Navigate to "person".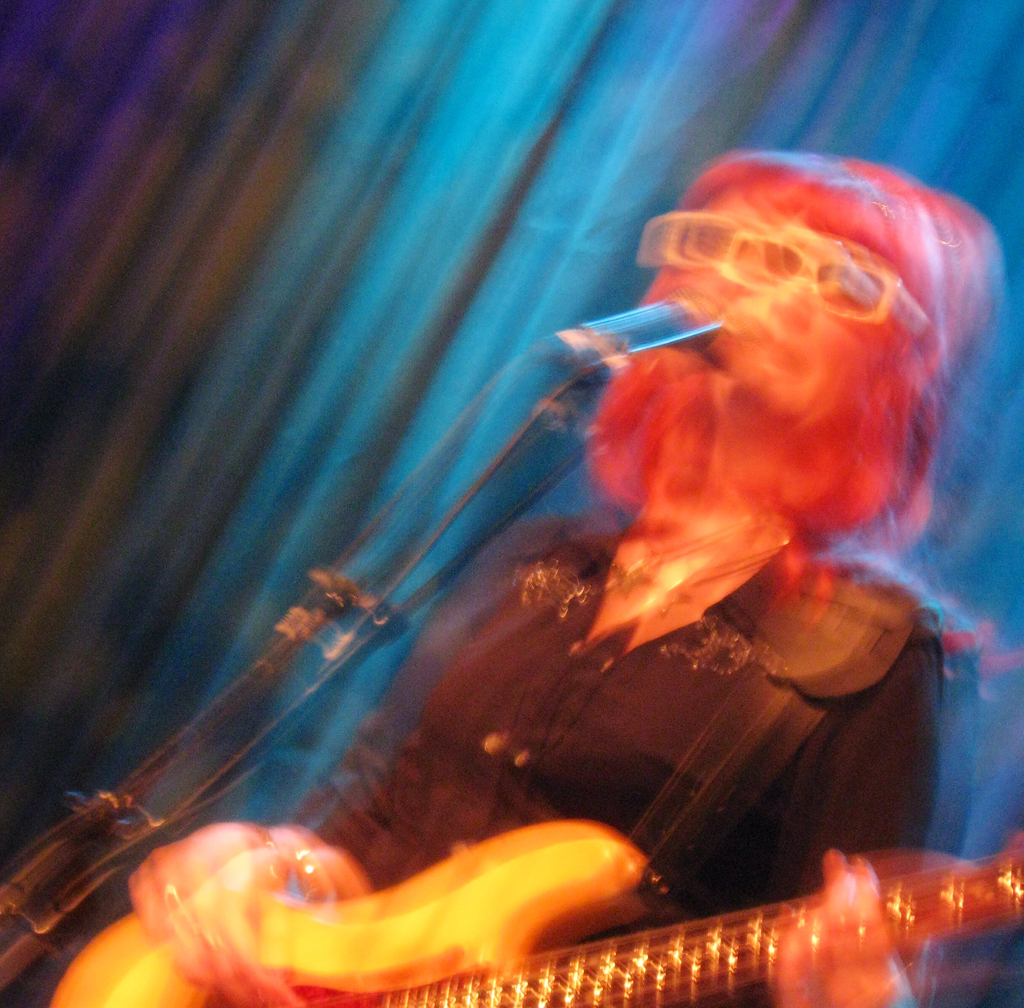
Navigation target: select_region(129, 120, 980, 999).
